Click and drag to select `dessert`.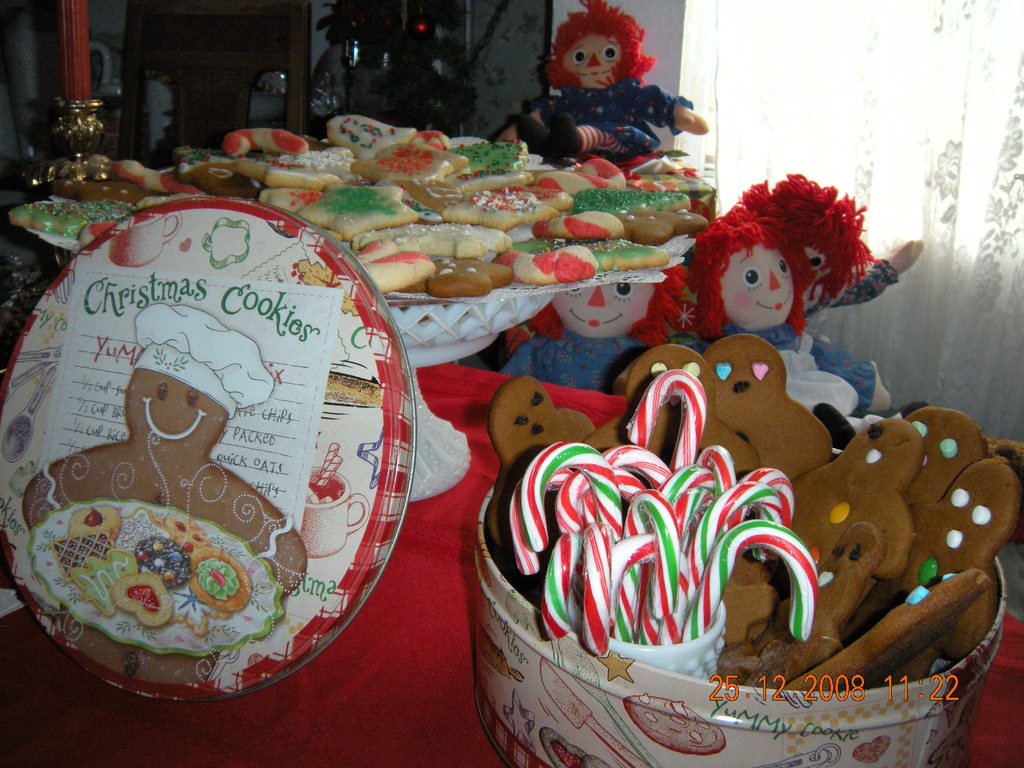
Selection: [225, 121, 306, 161].
